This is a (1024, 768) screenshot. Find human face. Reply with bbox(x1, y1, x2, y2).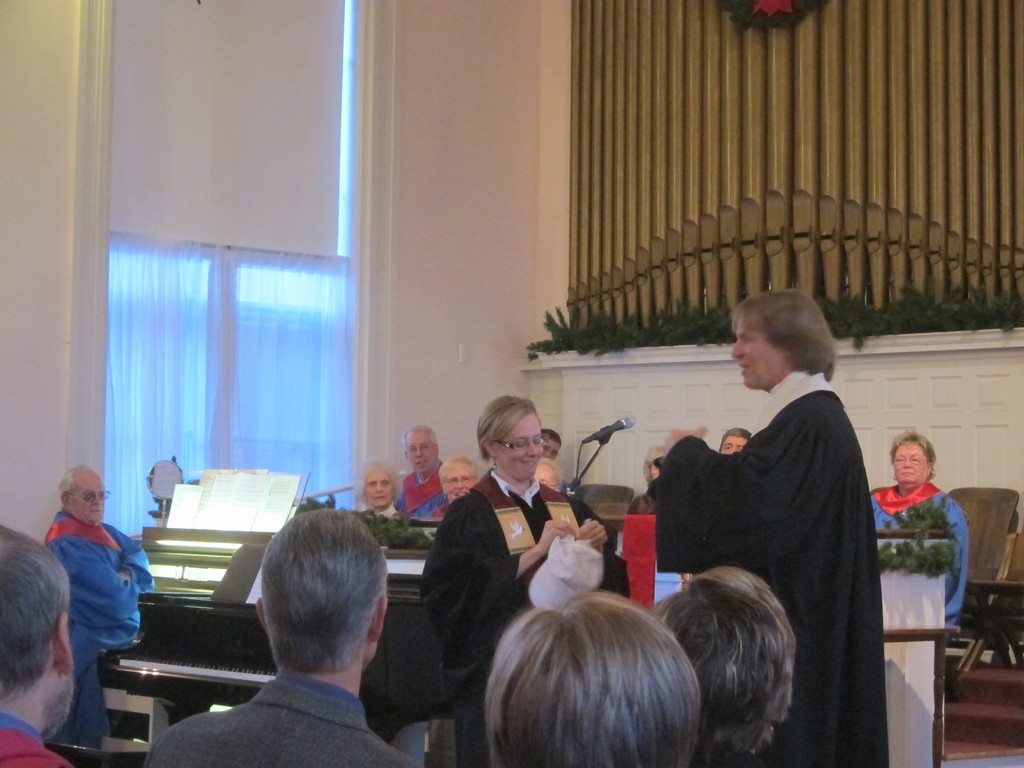
bbox(536, 462, 557, 490).
